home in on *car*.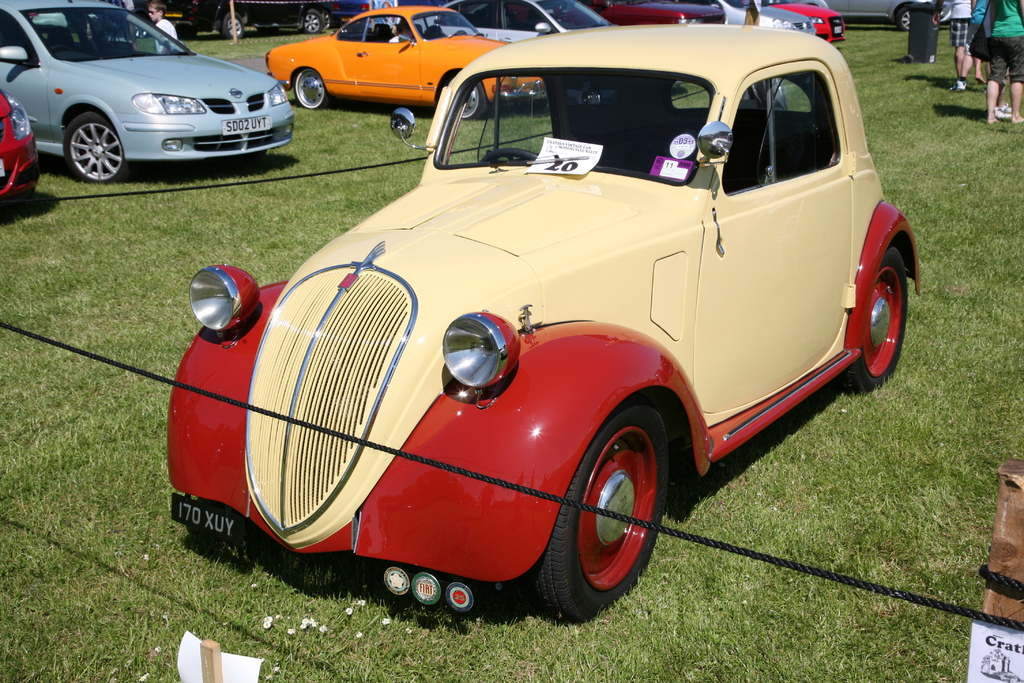
Homed in at bbox=[28, 0, 151, 38].
